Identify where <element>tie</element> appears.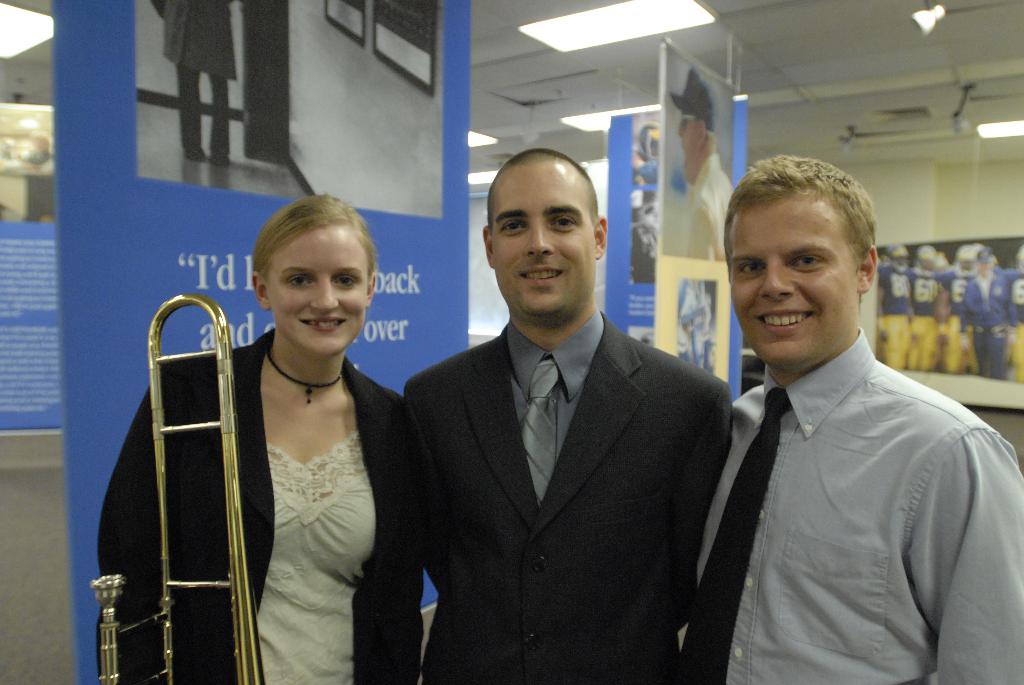
Appears at bbox=(680, 388, 789, 684).
